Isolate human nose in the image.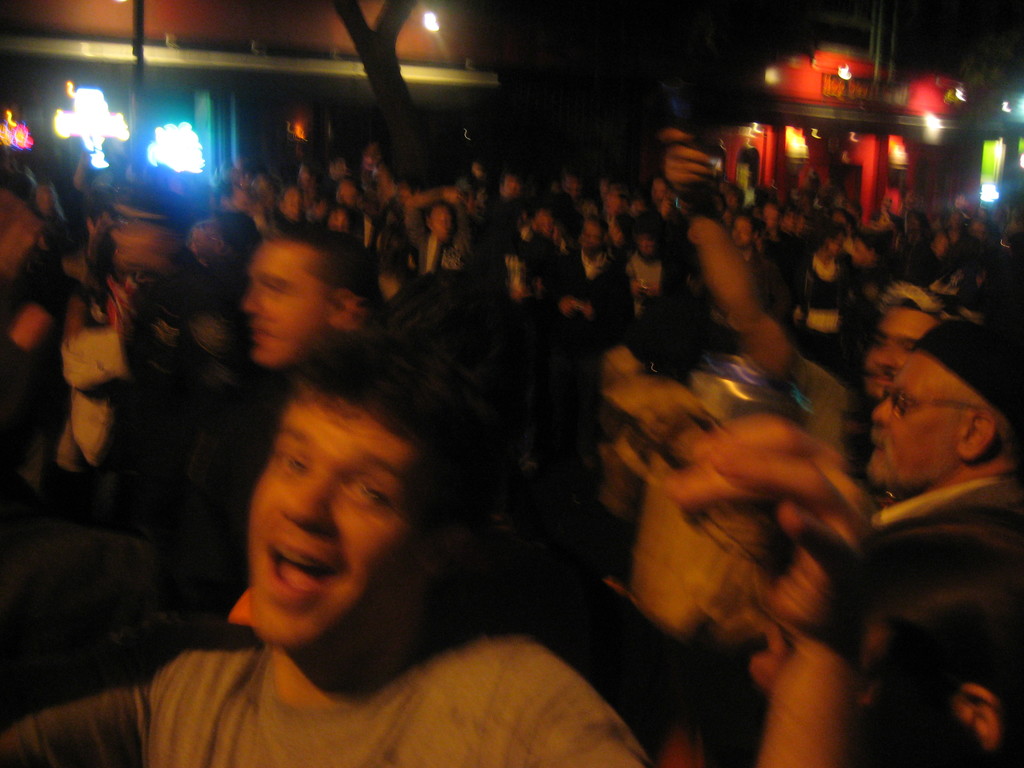
Isolated region: (870,398,888,423).
